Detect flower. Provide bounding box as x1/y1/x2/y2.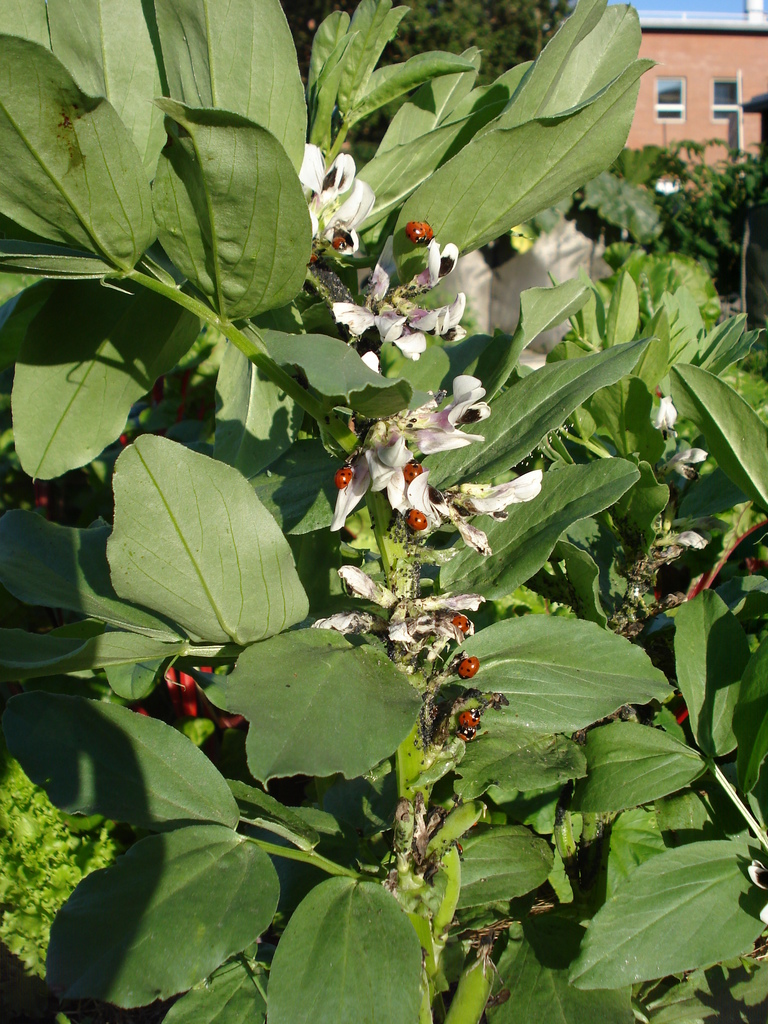
303/570/489/671.
